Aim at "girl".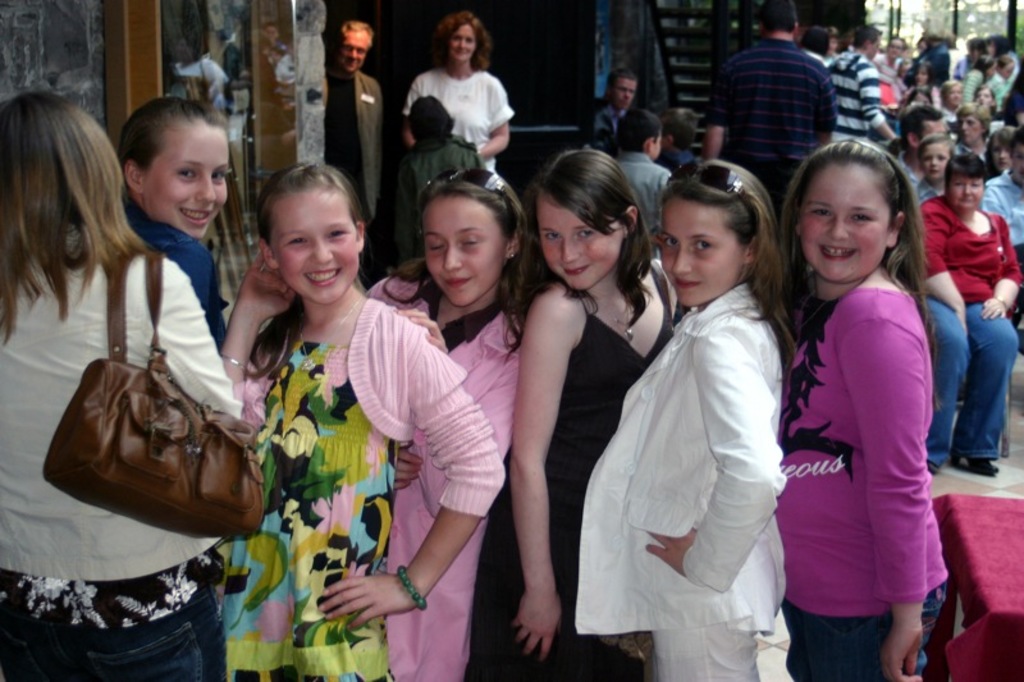
Aimed at (x1=914, y1=56, x2=933, y2=118).
